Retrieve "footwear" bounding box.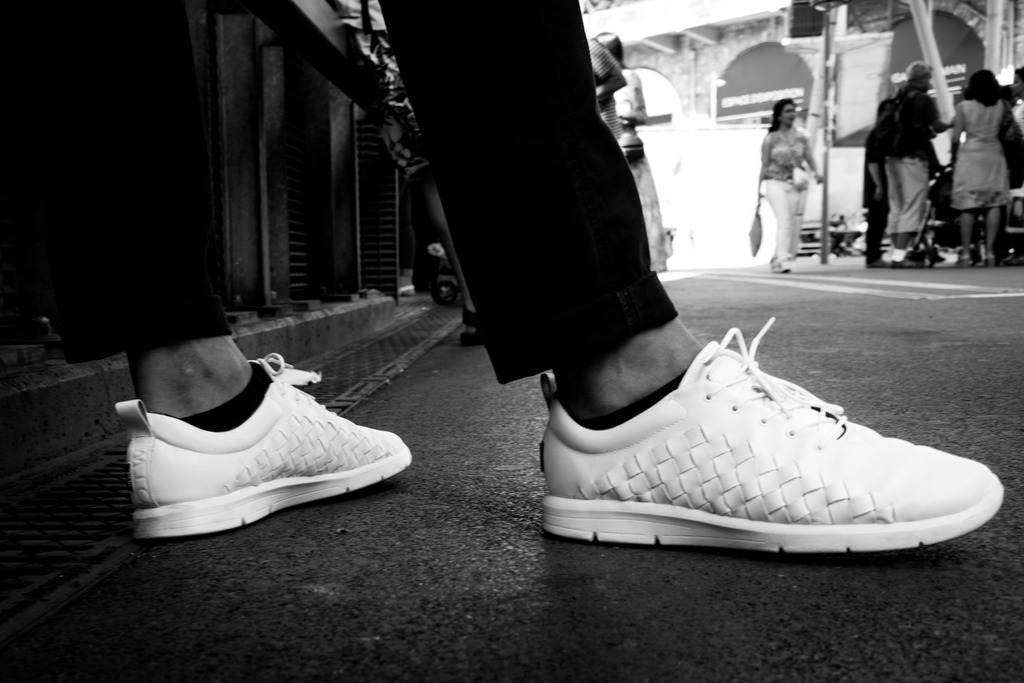
Bounding box: bbox(543, 311, 998, 542).
